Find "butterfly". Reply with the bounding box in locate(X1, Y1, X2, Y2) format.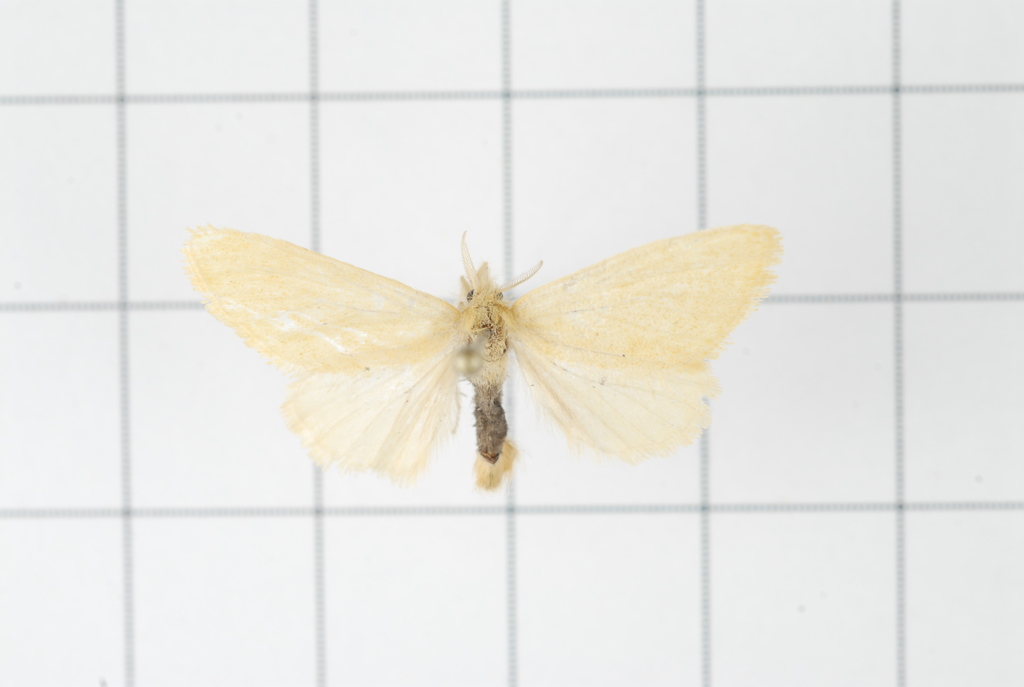
locate(164, 209, 776, 493).
